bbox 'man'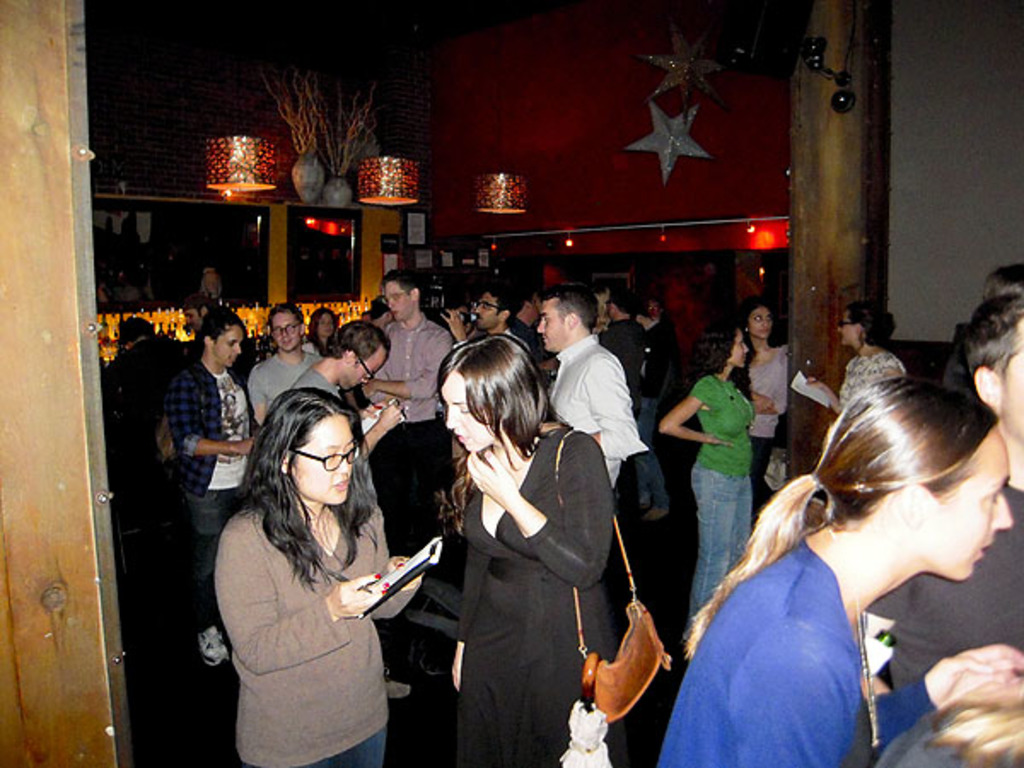
[249, 304, 319, 427]
